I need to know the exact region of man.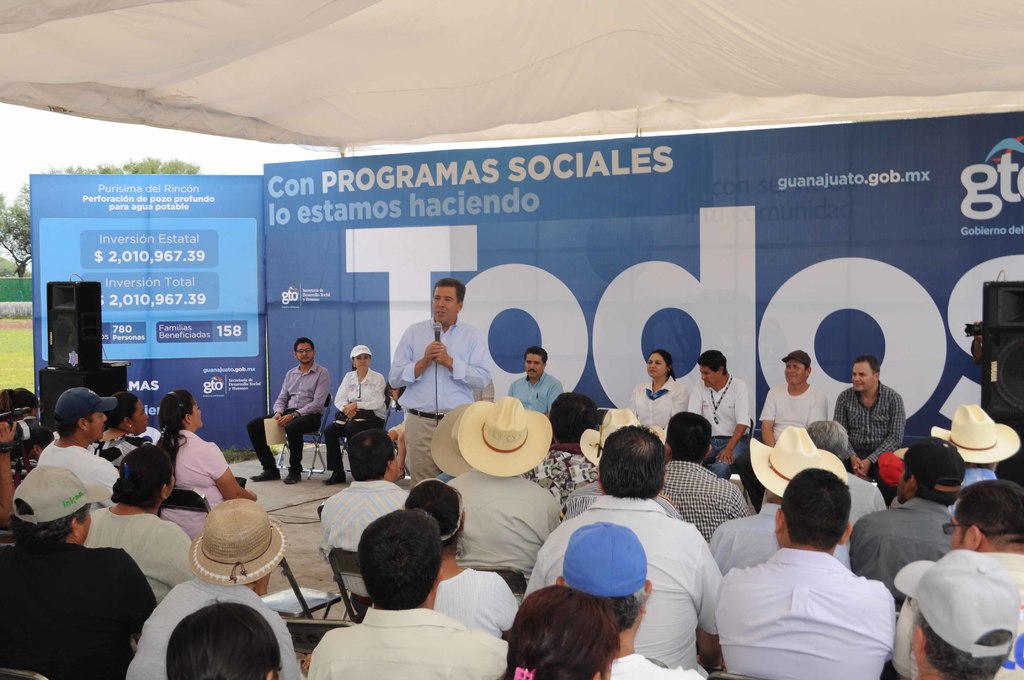
Region: <box>36,388,118,502</box>.
